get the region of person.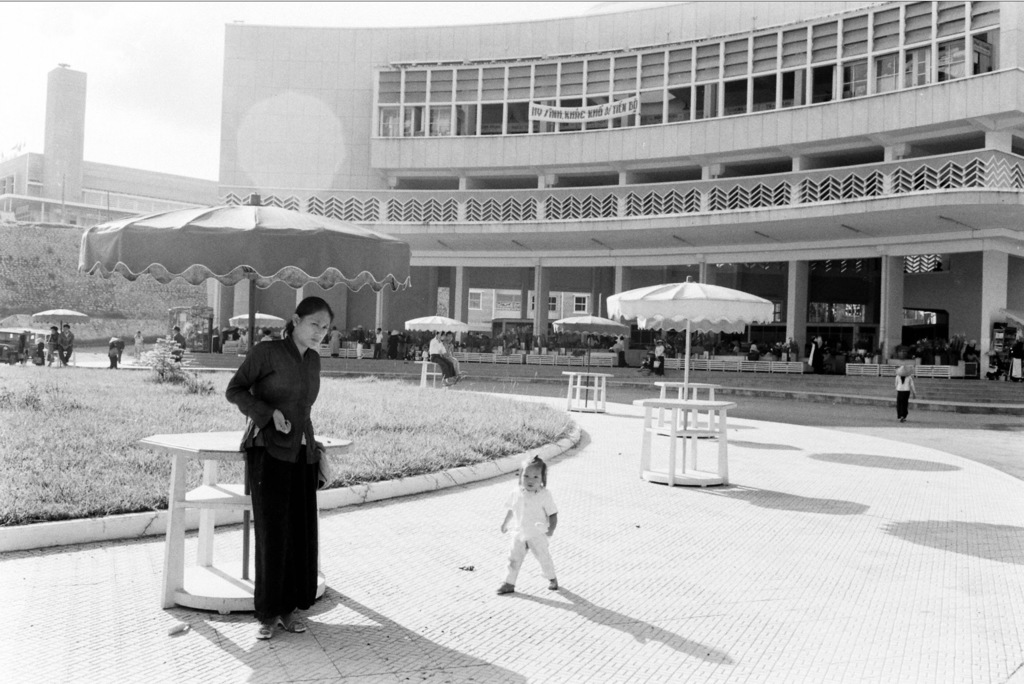
<box>892,352,922,425</box>.
